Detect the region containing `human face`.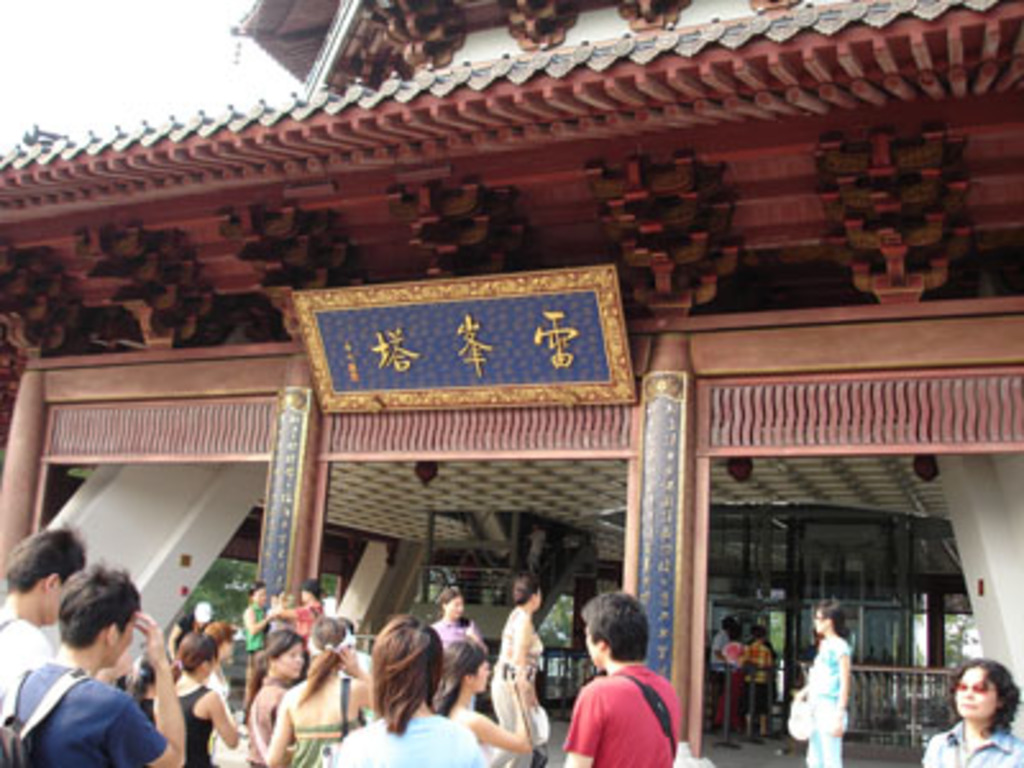
detection(474, 660, 486, 691).
